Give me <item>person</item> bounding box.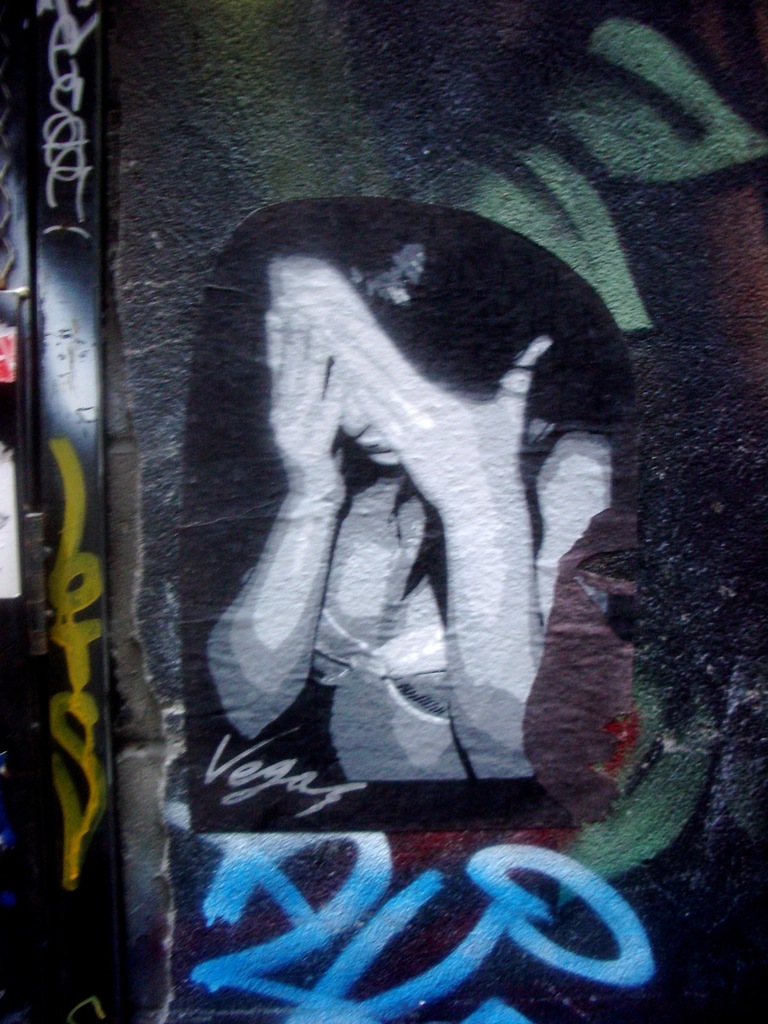
select_region(182, 206, 620, 844).
